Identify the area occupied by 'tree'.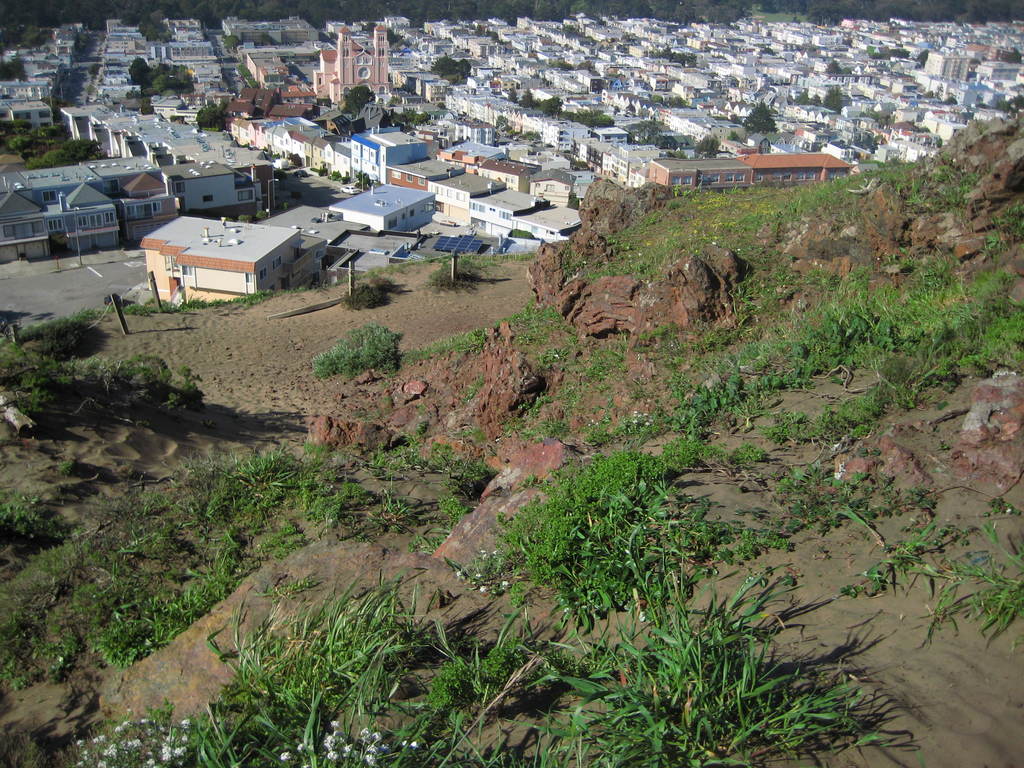
Area: <region>888, 47, 911, 58</region>.
